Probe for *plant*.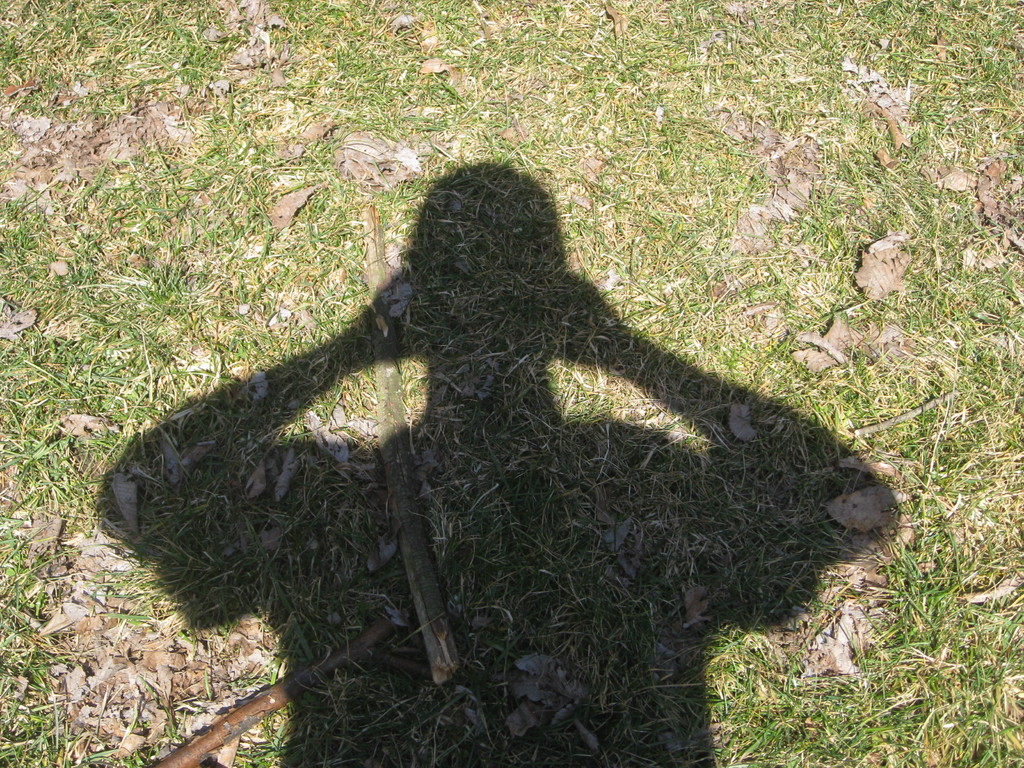
Probe result: locate(18, 149, 961, 746).
